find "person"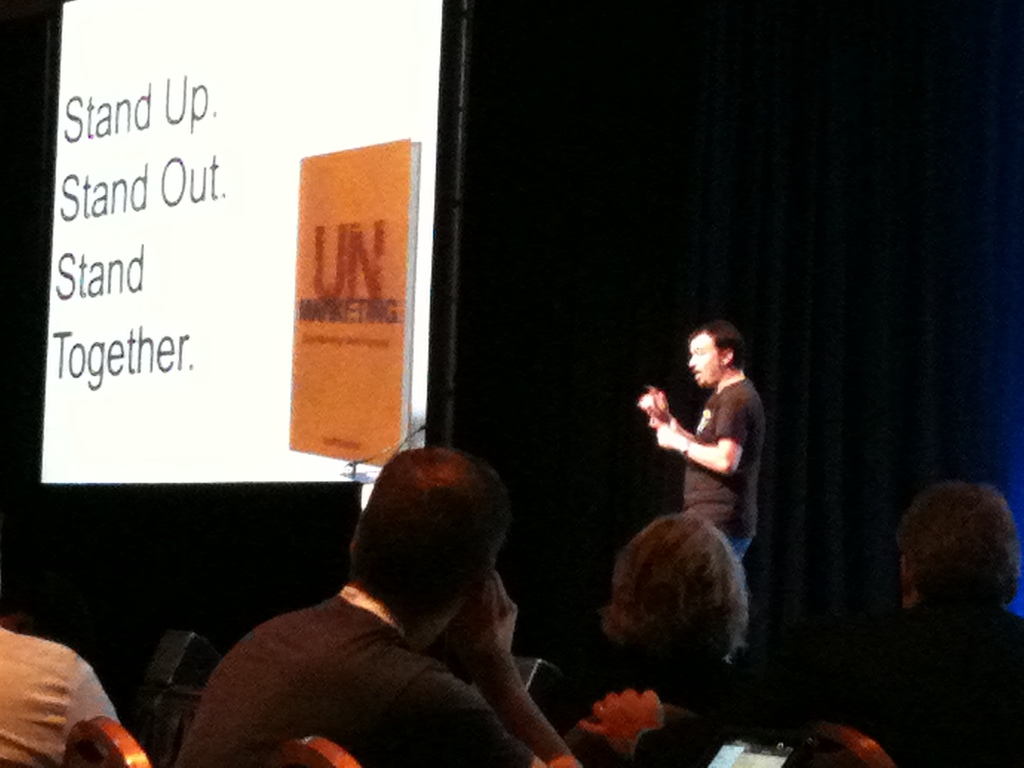
crop(653, 310, 780, 608)
